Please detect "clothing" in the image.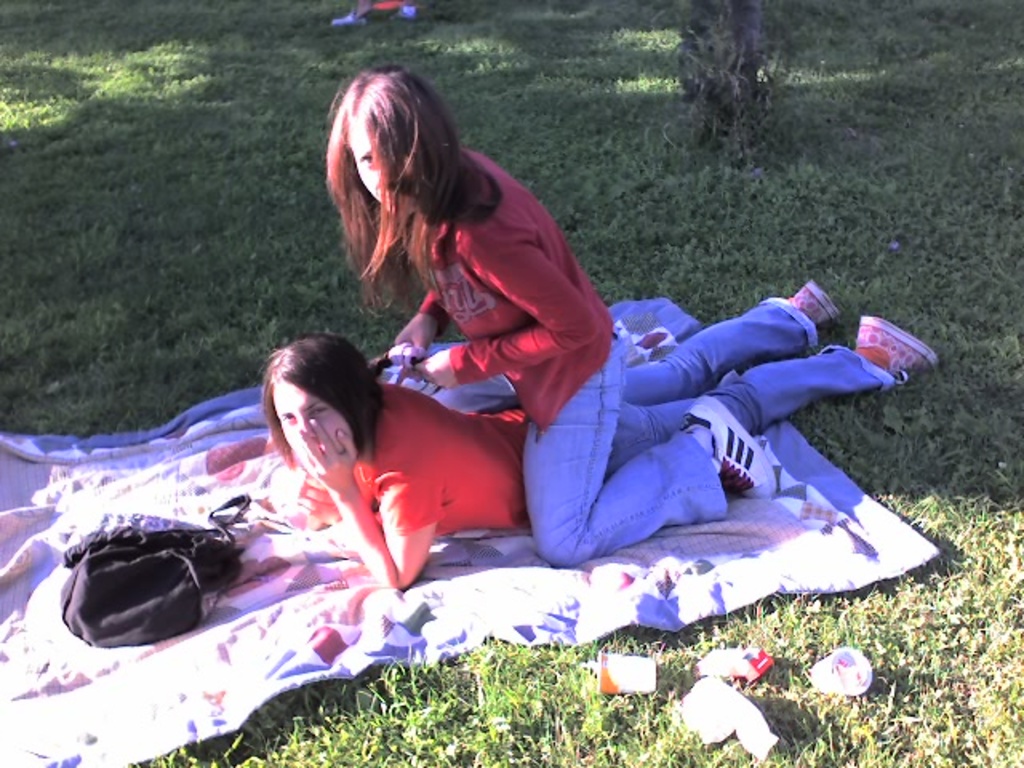
[x1=350, y1=298, x2=890, y2=528].
